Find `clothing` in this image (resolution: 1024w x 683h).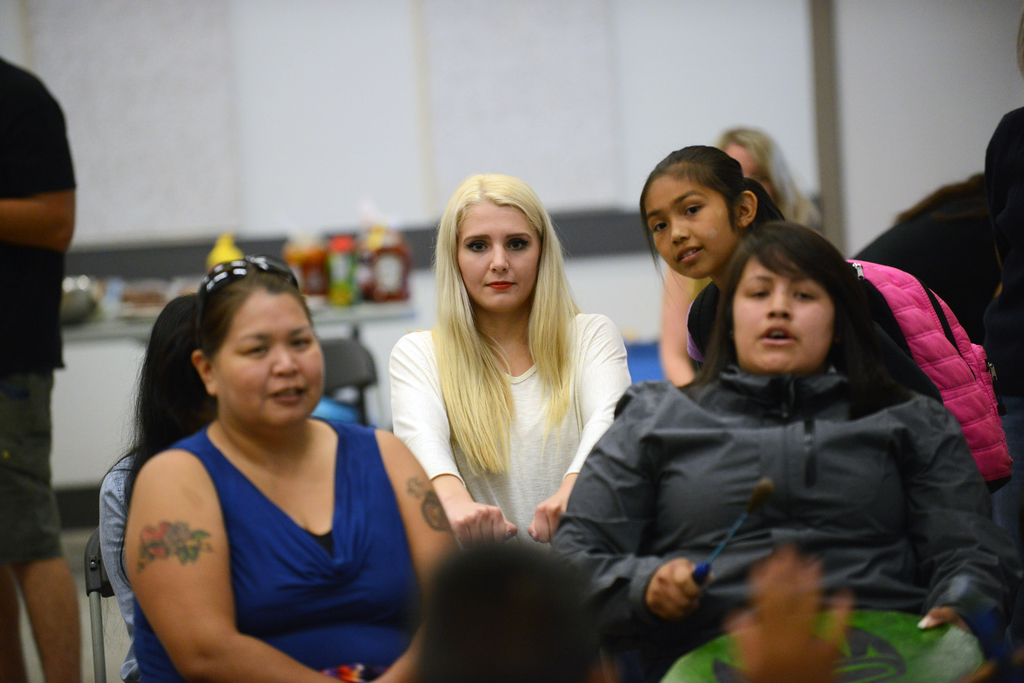
(x1=859, y1=102, x2=1020, y2=426).
